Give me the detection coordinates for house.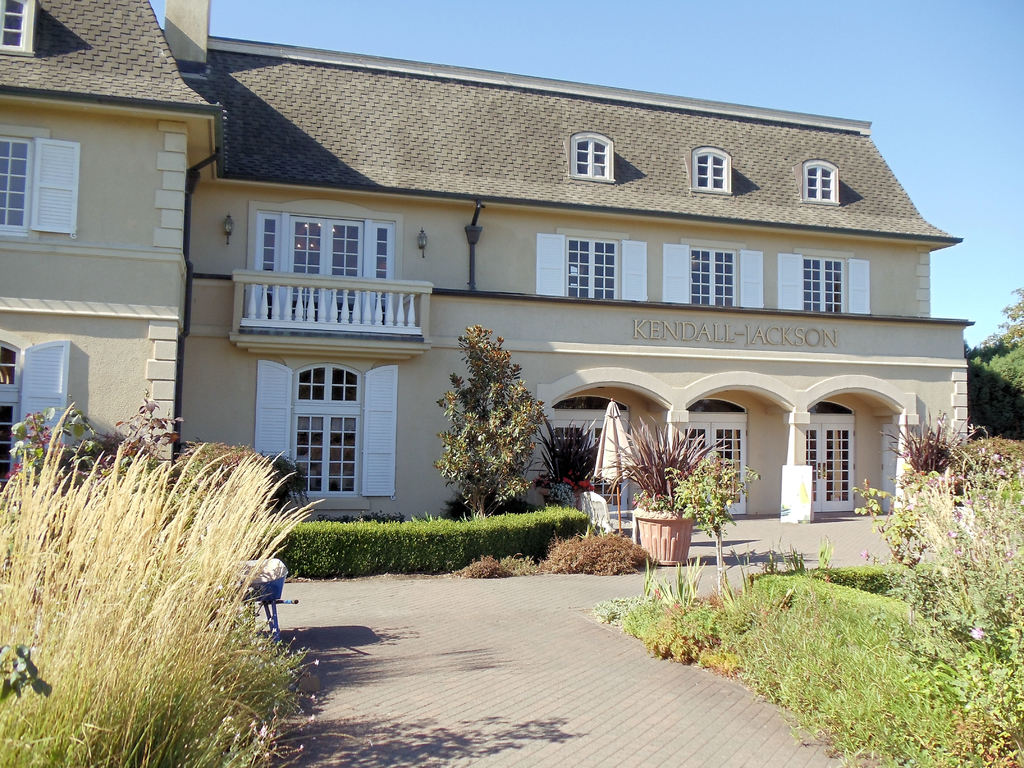
crop(174, 12, 957, 522).
